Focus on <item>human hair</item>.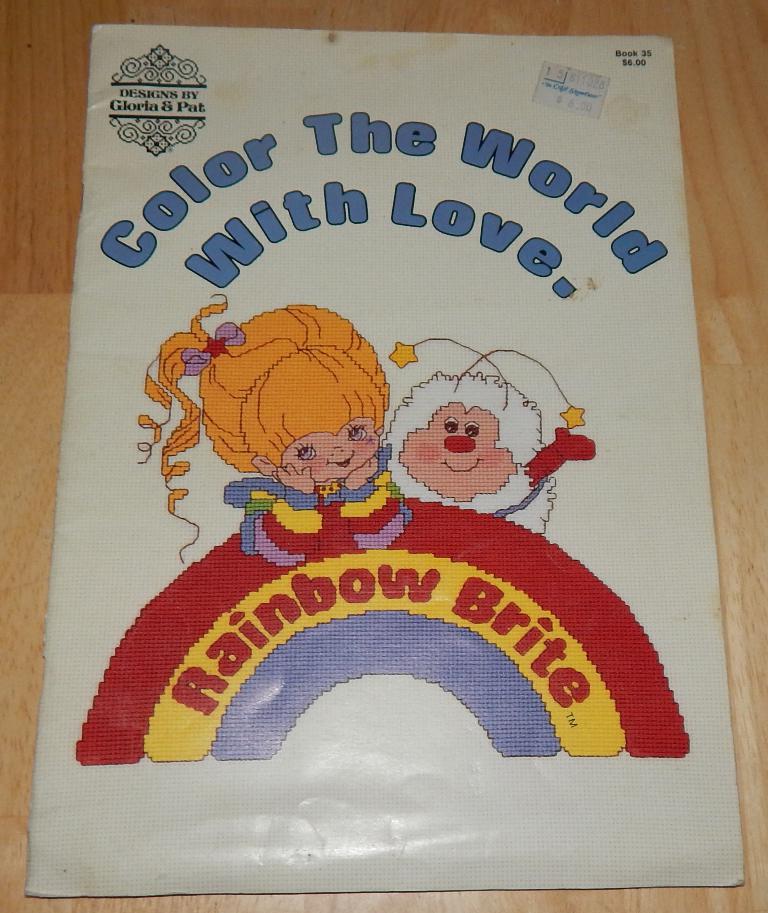
Focused at box=[188, 298, 387, 500].
